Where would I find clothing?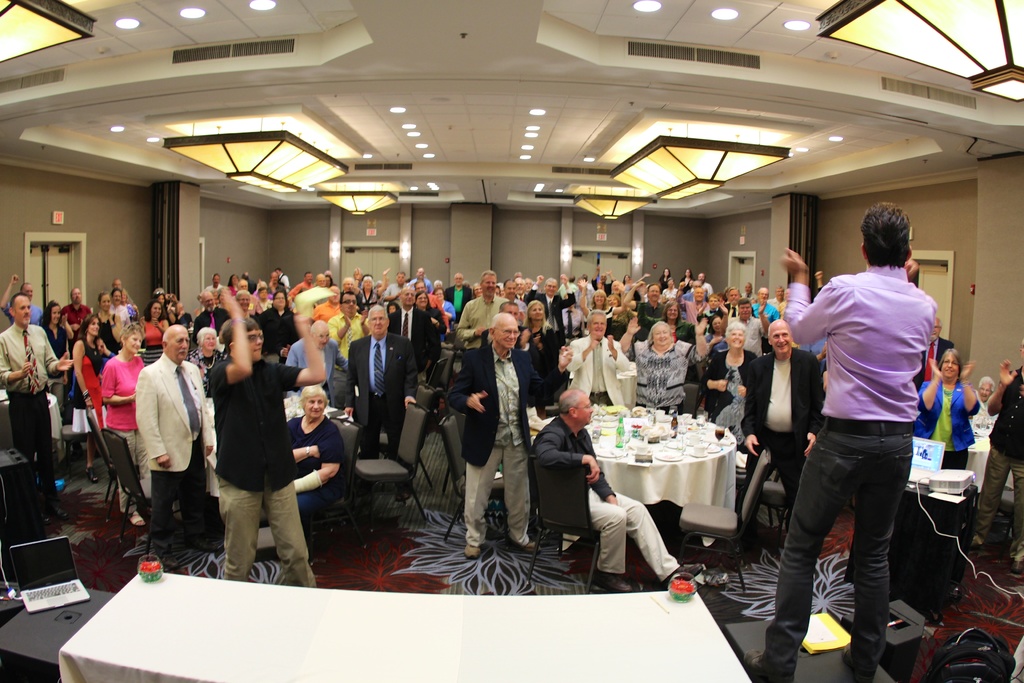
At <region>915, 373, 972, 473</region>.
